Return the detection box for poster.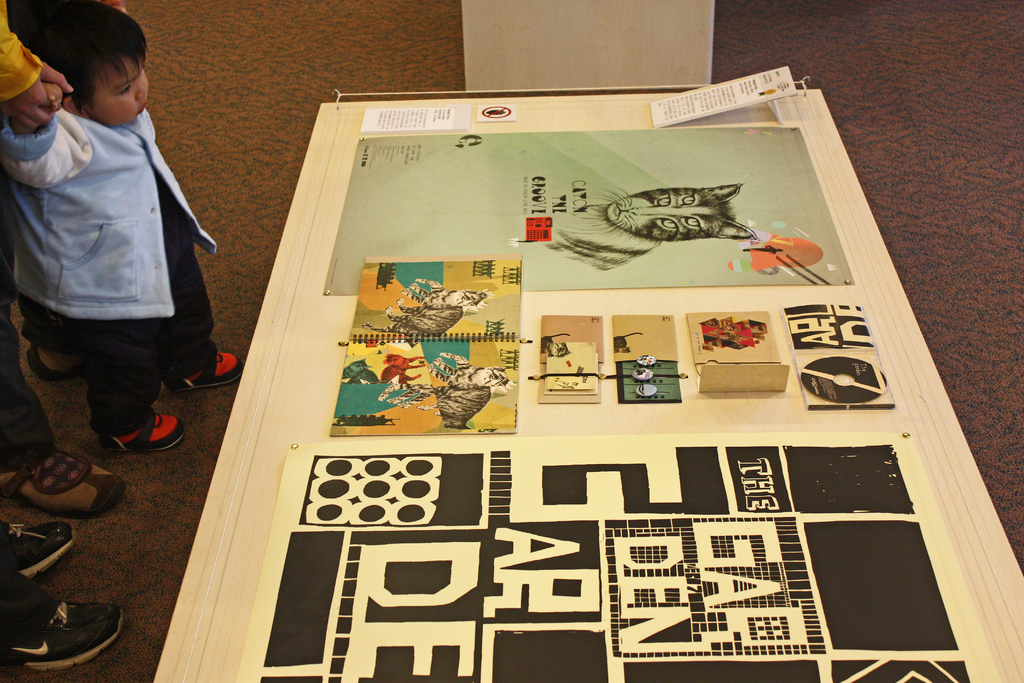
box(324, 125, 856, 298).
